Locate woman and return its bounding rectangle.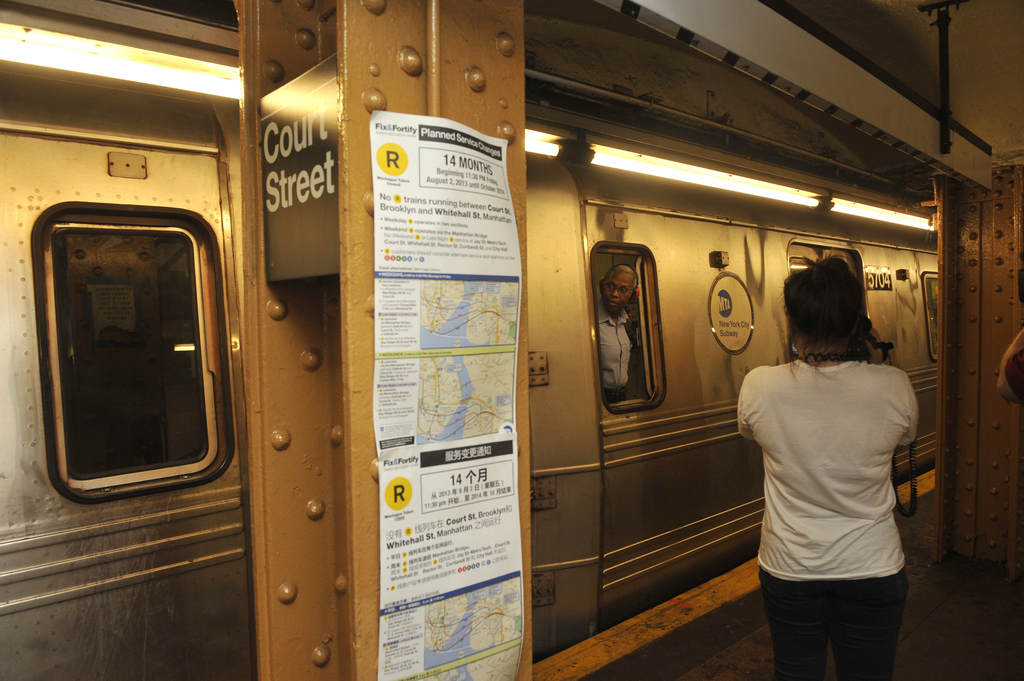
pyautogui.locateOnScreen(734, 241, 931, 675).
